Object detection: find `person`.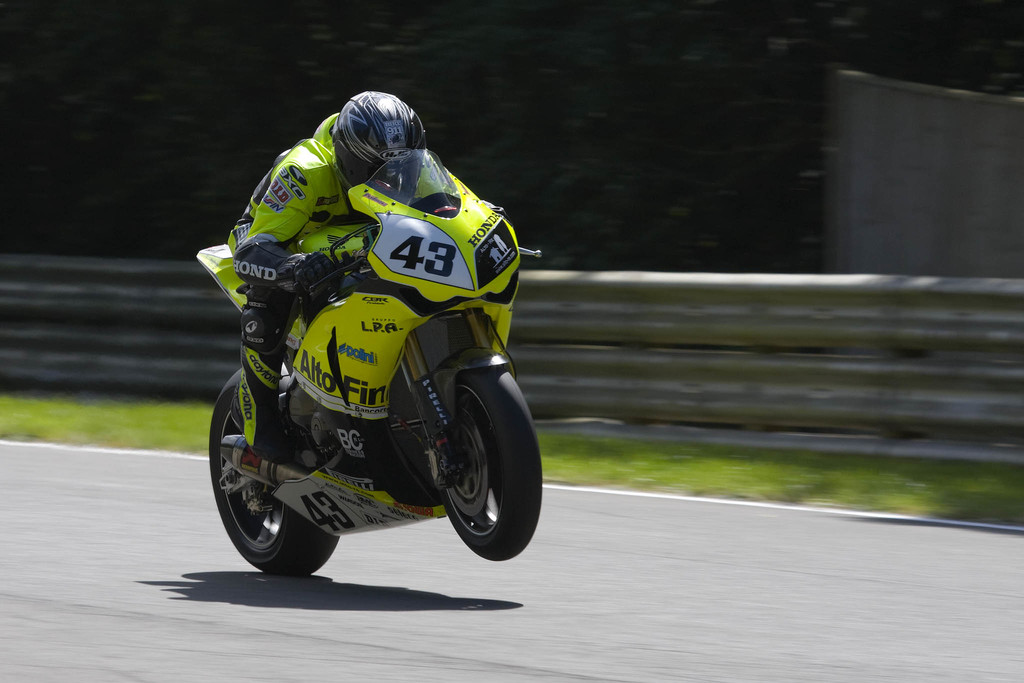
BBox(196, 67, 491, 560).
